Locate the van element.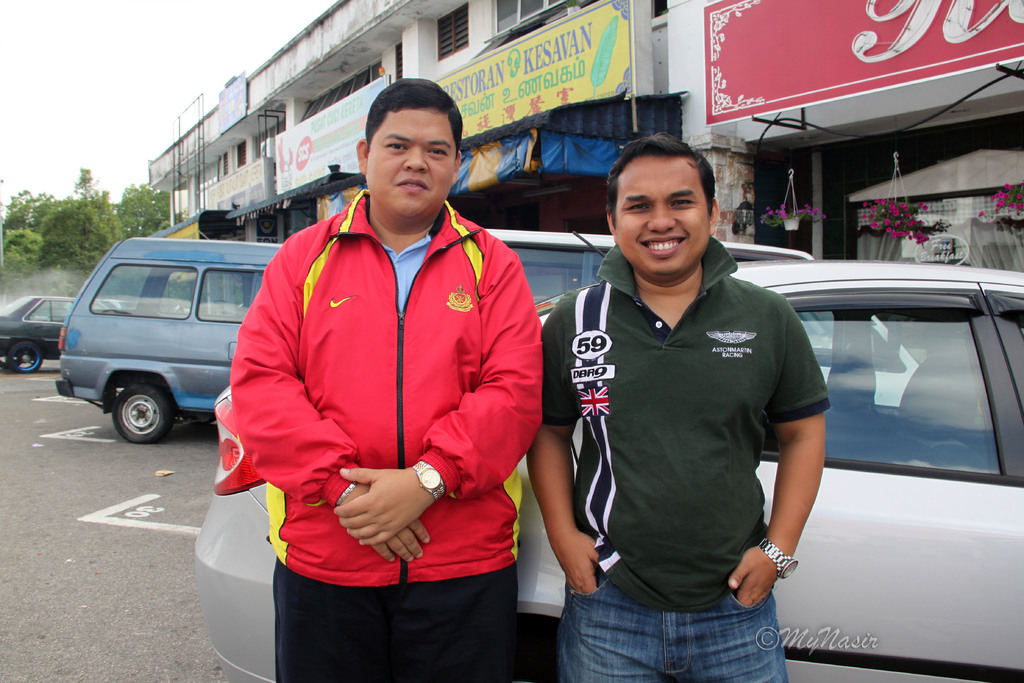
Element bbox: select_region(52, 236, 283, 446).
